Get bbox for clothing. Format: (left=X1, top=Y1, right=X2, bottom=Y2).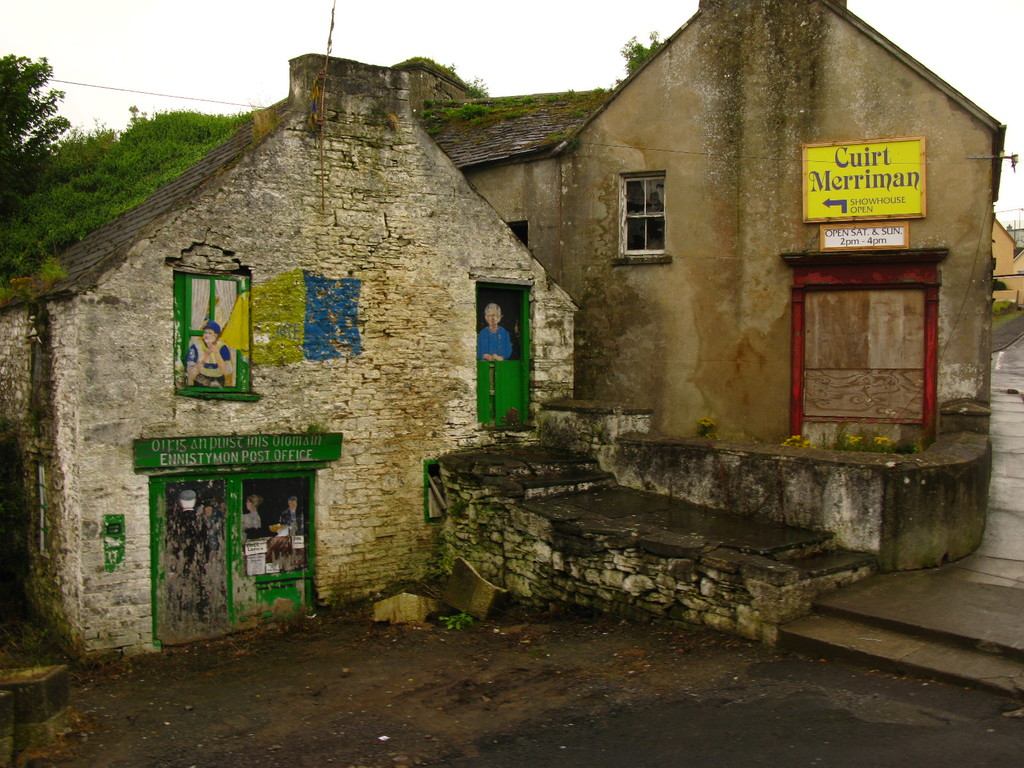
(left=283, top=511, right=308, bottom=532).
